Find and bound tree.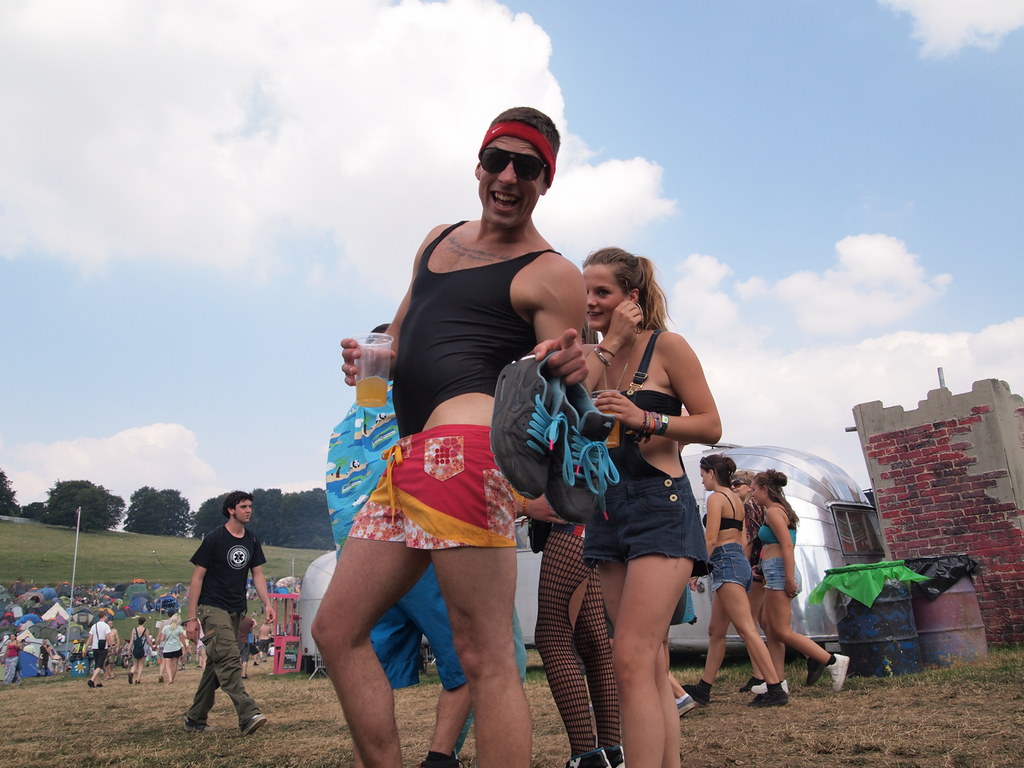
Bound: x1=21 y1=502 x2=52 y2=527.
